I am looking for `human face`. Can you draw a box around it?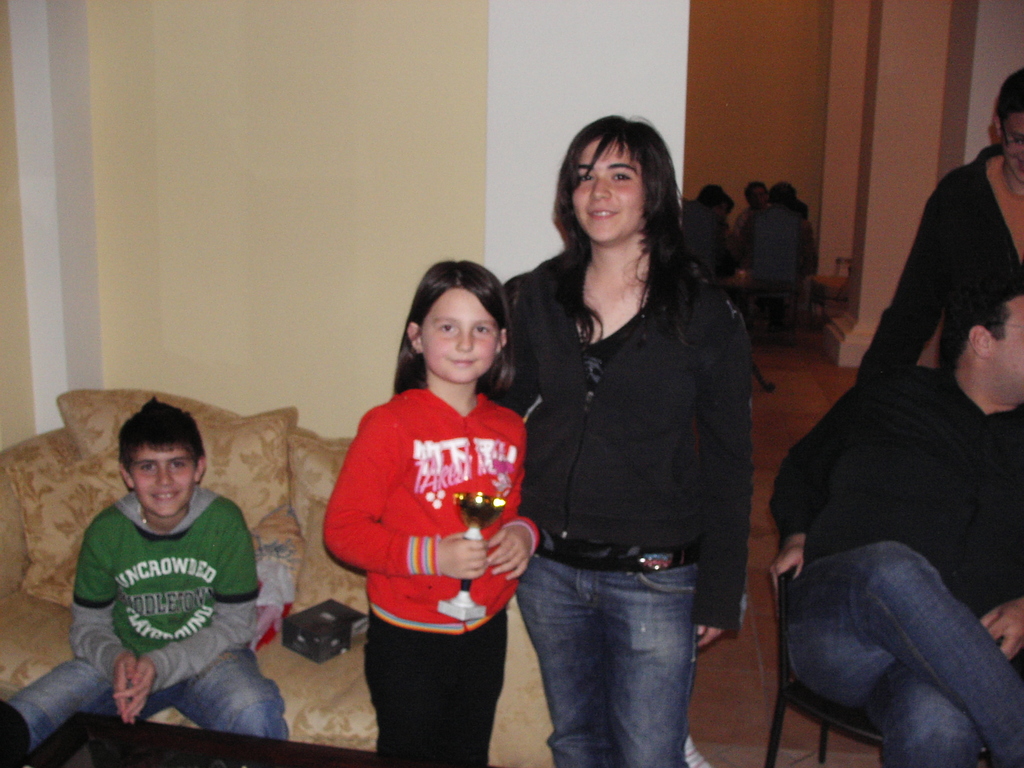
Sure, the bounding box is 1002,108,1023,186.
